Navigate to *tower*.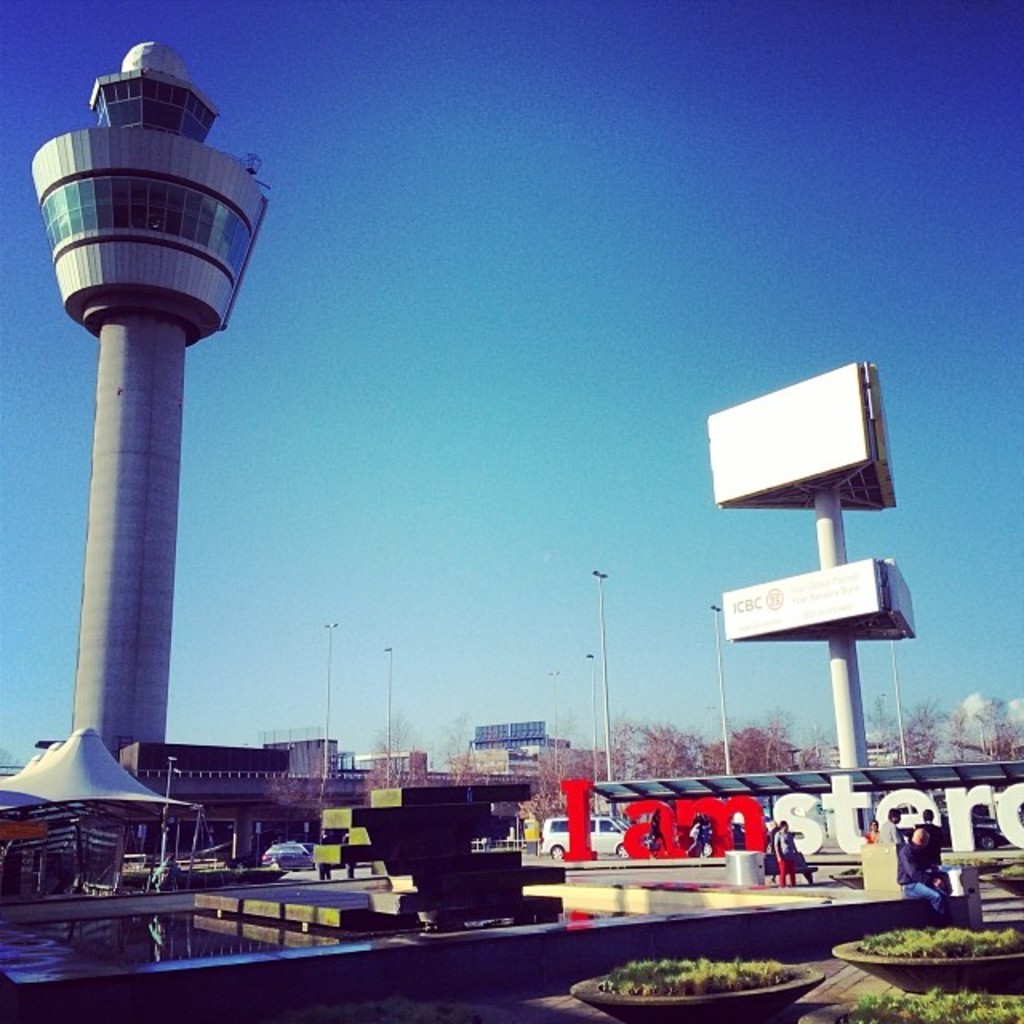
Navigation target: [x1=32, y1=46, x2=251, y2=598].
